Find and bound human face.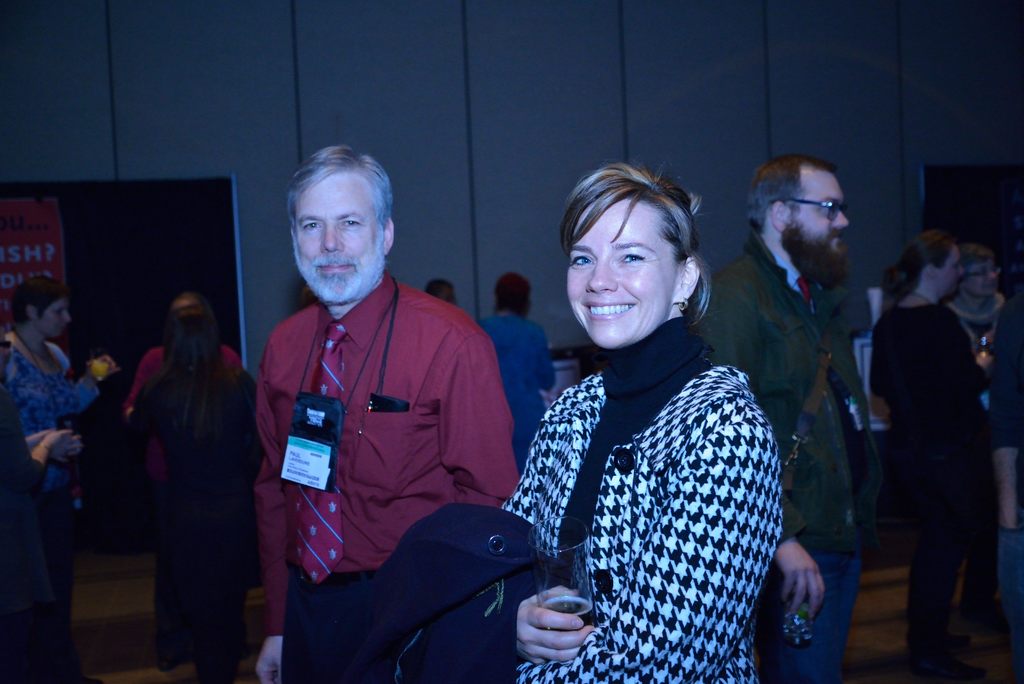
Bound: x1=43, y1=304, x2=70, y2=341.
